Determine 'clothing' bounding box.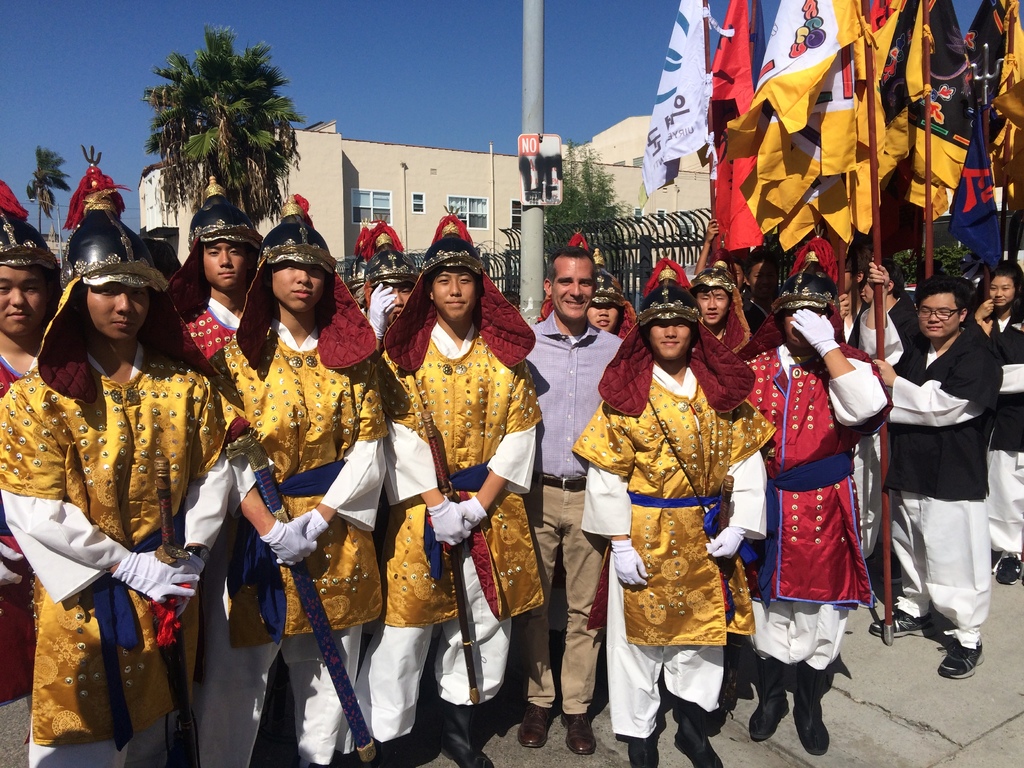
Determined: select_region(370, 316, 543, 744).
